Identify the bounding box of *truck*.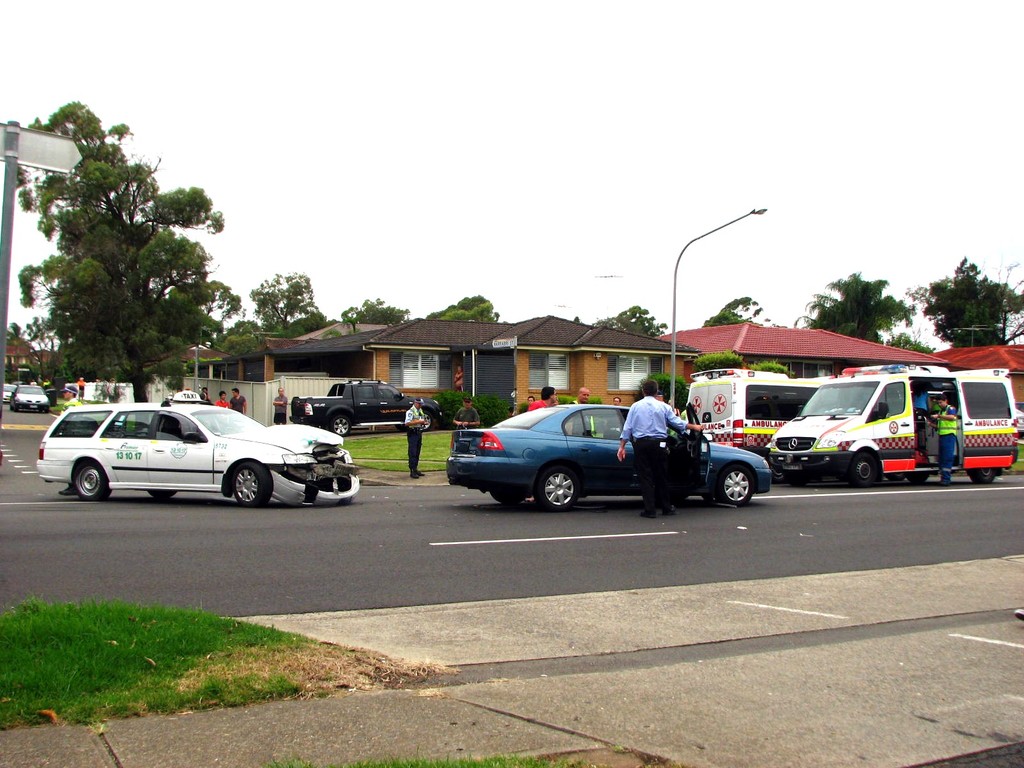
[686, 358, 833, 458].
